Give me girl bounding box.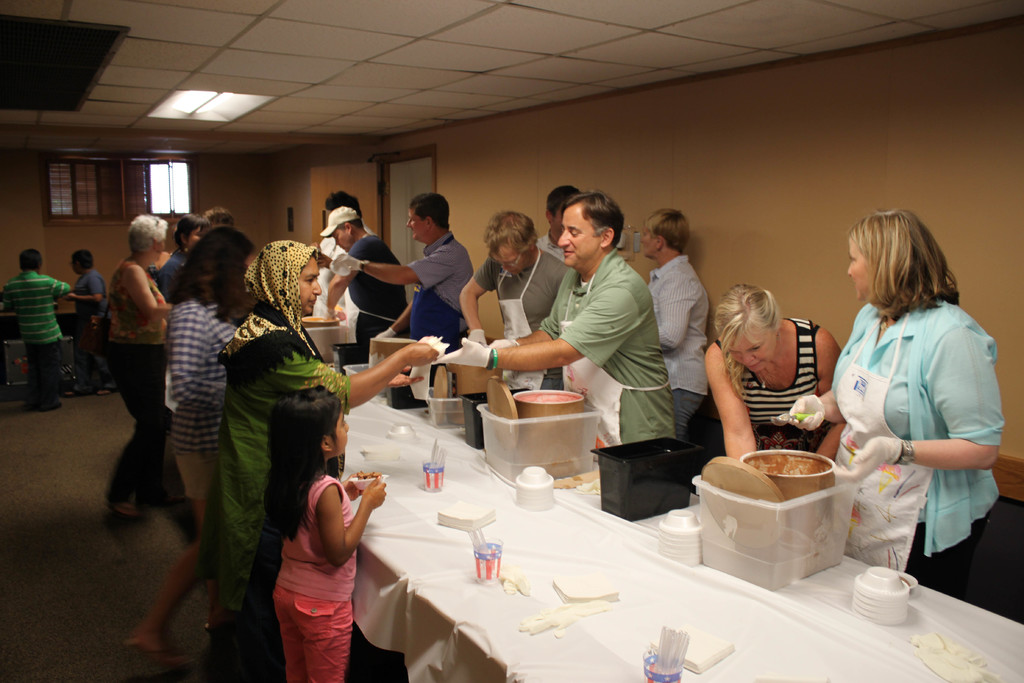
locate(169, 218, 237, 662).
